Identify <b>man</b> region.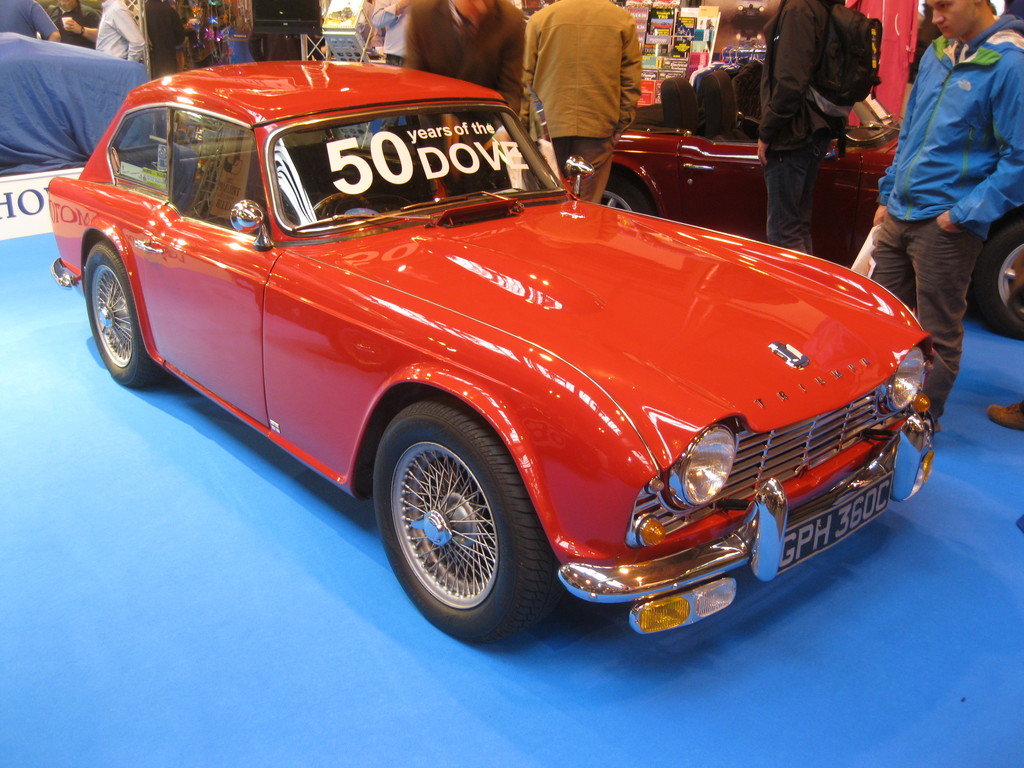
Region: rect(42, 0, 100, 49).
